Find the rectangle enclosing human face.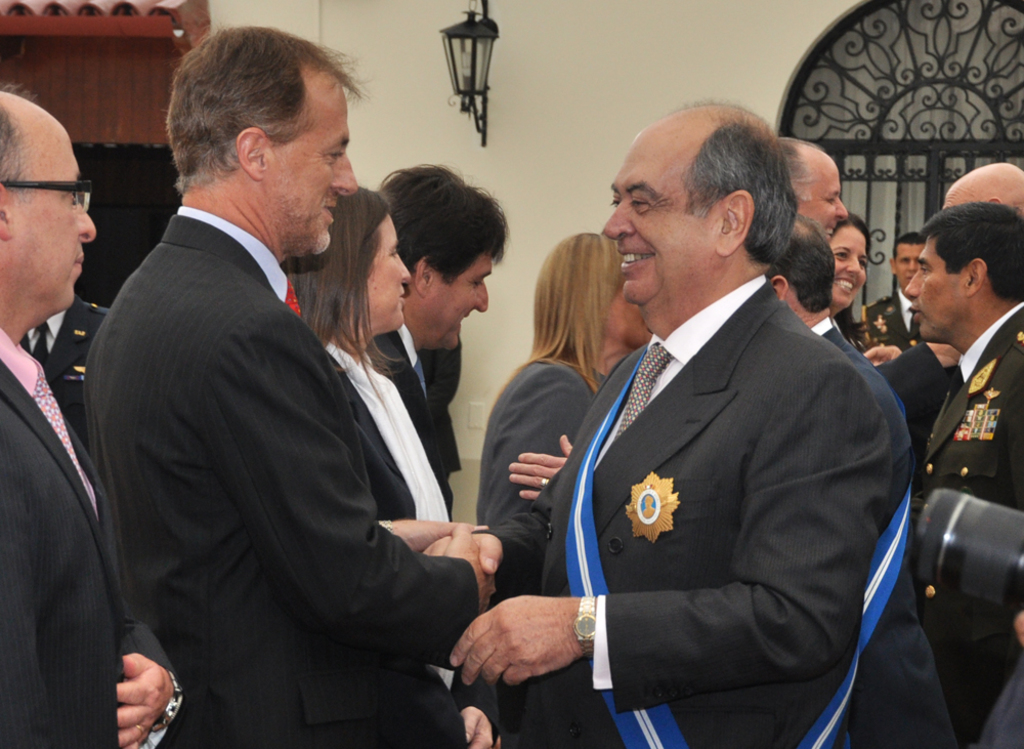
box=[433, 244, 504, 359].
